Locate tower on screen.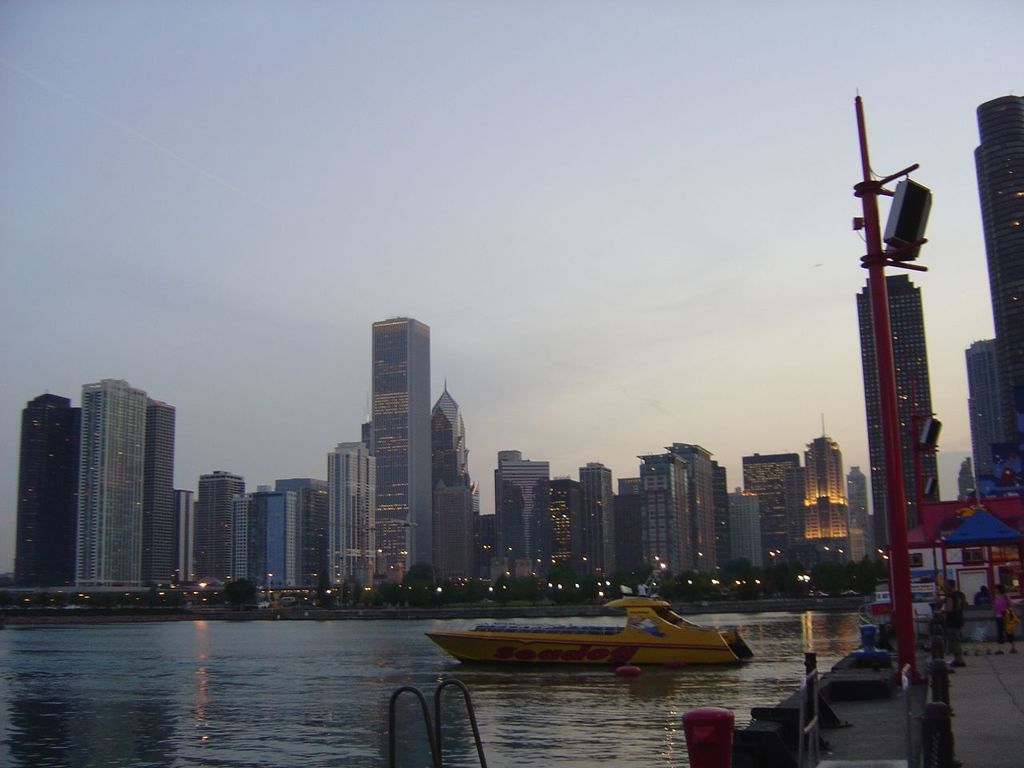
On screen at box(858, 260, 946, 548).
